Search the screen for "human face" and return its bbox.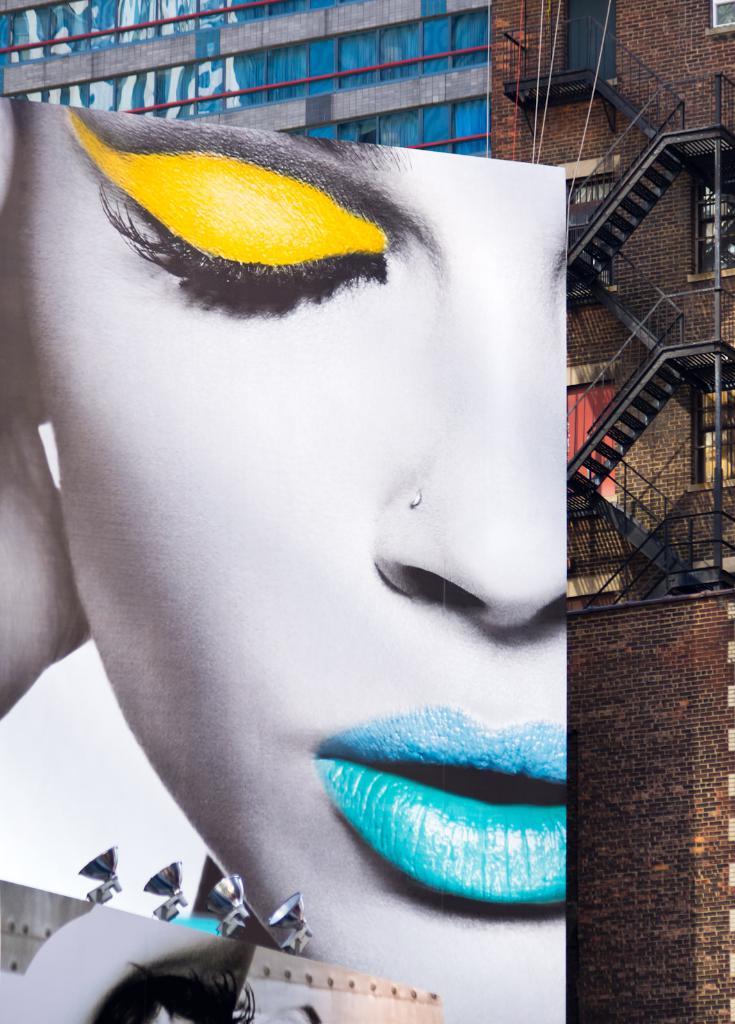
Found: [0,98,566,1023].
